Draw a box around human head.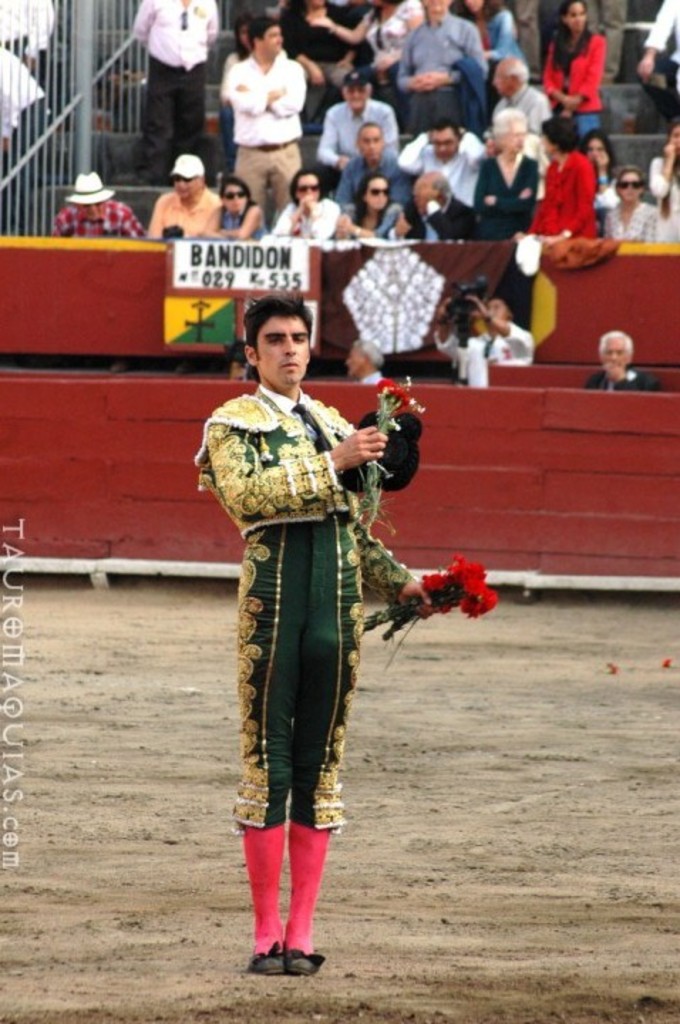
[left=617, top=165, right=646, bottom=203].
